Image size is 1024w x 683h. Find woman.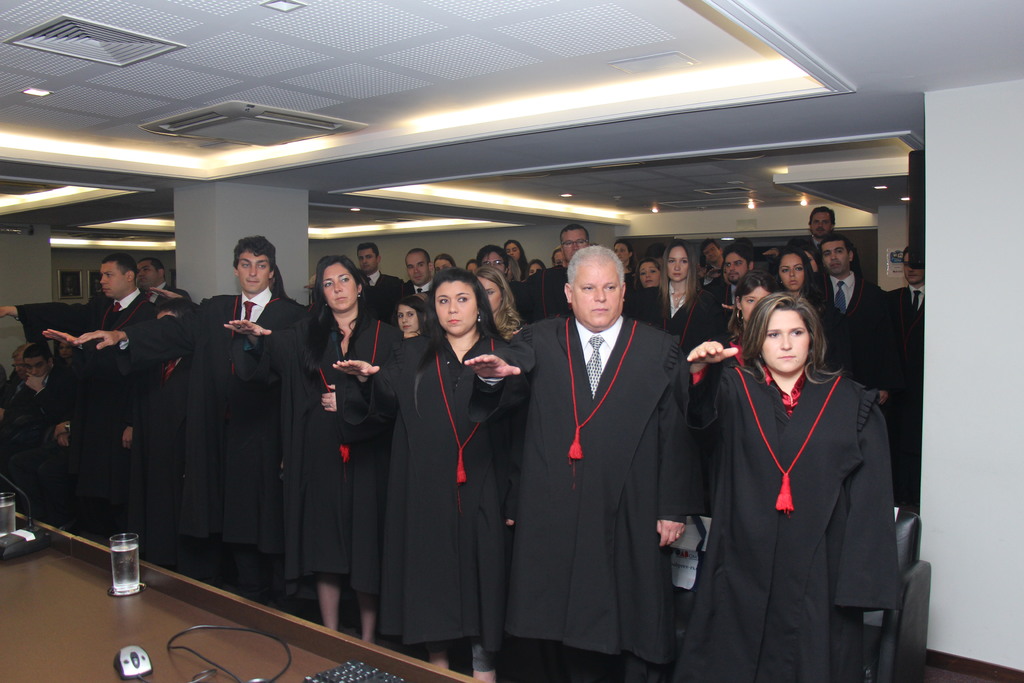
726:273:775:339.
